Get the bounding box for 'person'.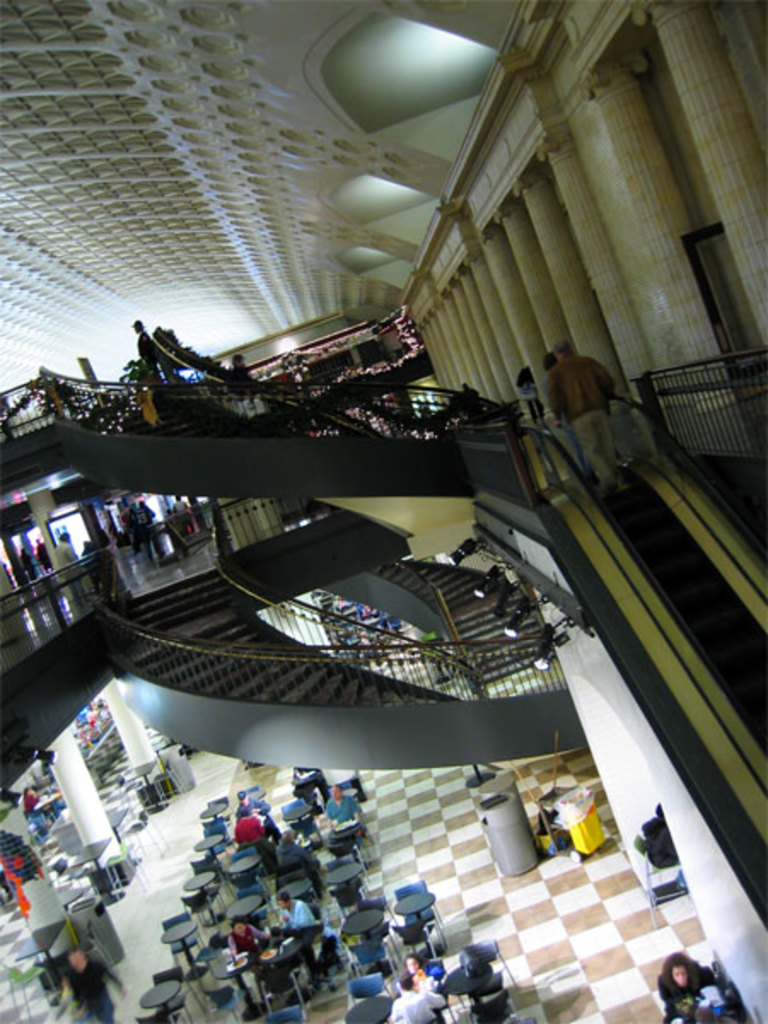
<bbox>51, 531, 84, 599</bbox>.
